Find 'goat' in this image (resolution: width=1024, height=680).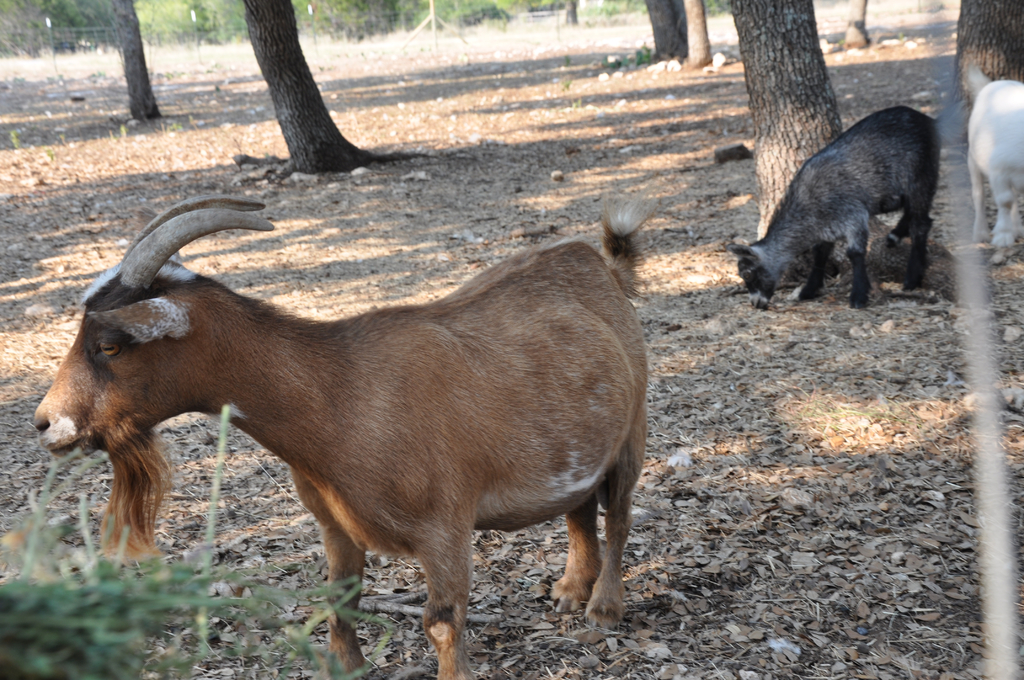
<bbox>960, 56, 1023, 267</bbox>.
